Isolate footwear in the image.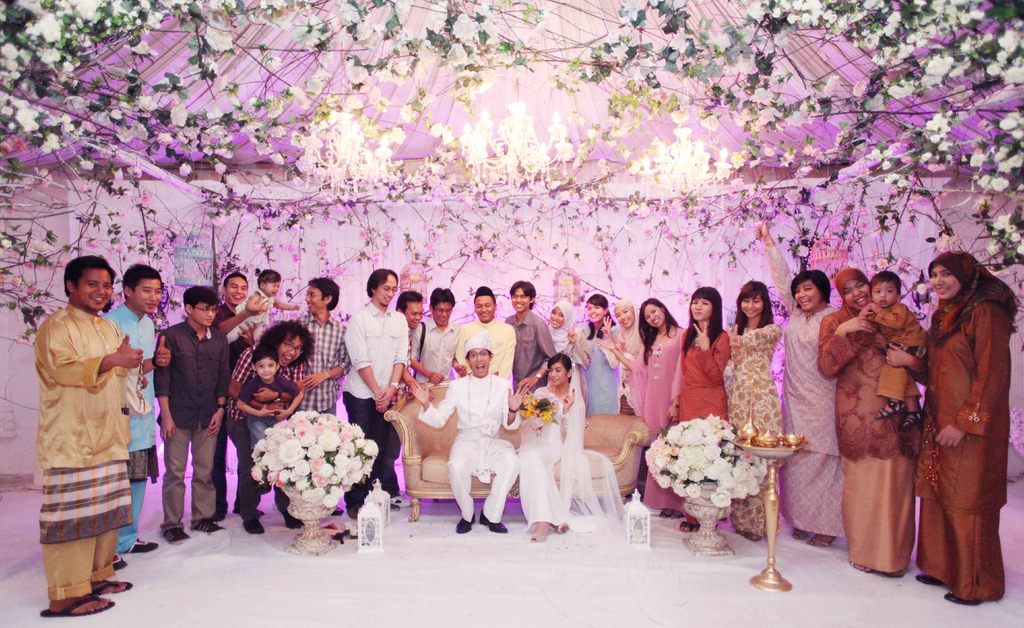
Isolated region: [x1=918, y1=571, x2=940, y2=587].
